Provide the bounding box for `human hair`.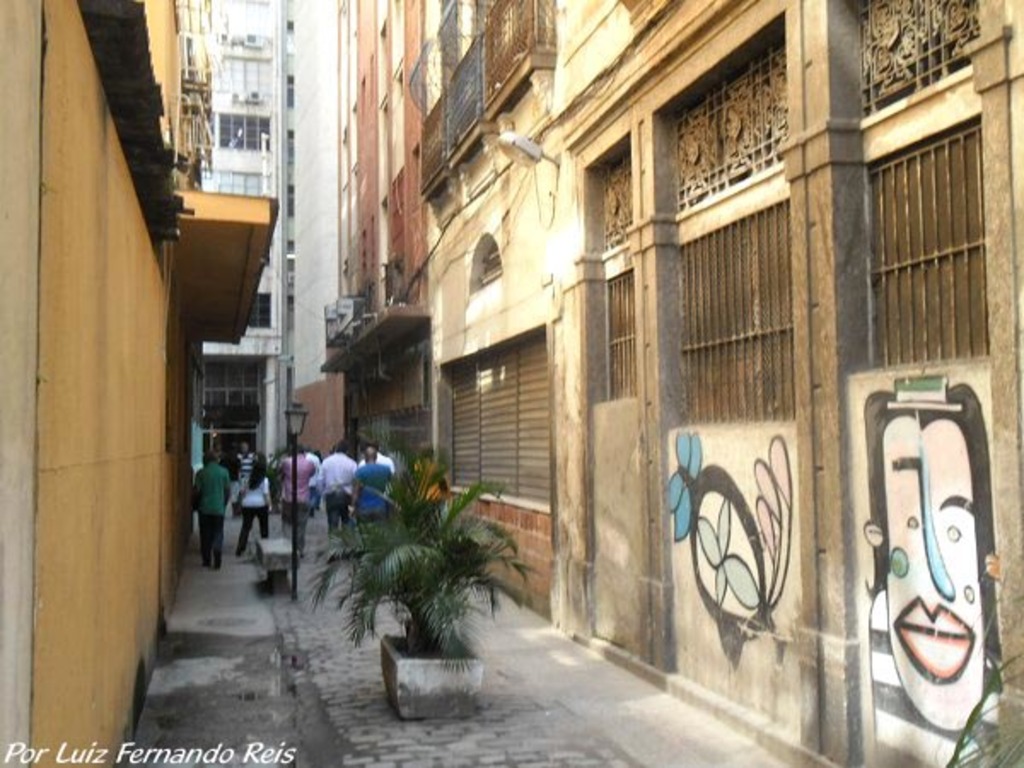
bbox=(249, 451, 270, 490).
